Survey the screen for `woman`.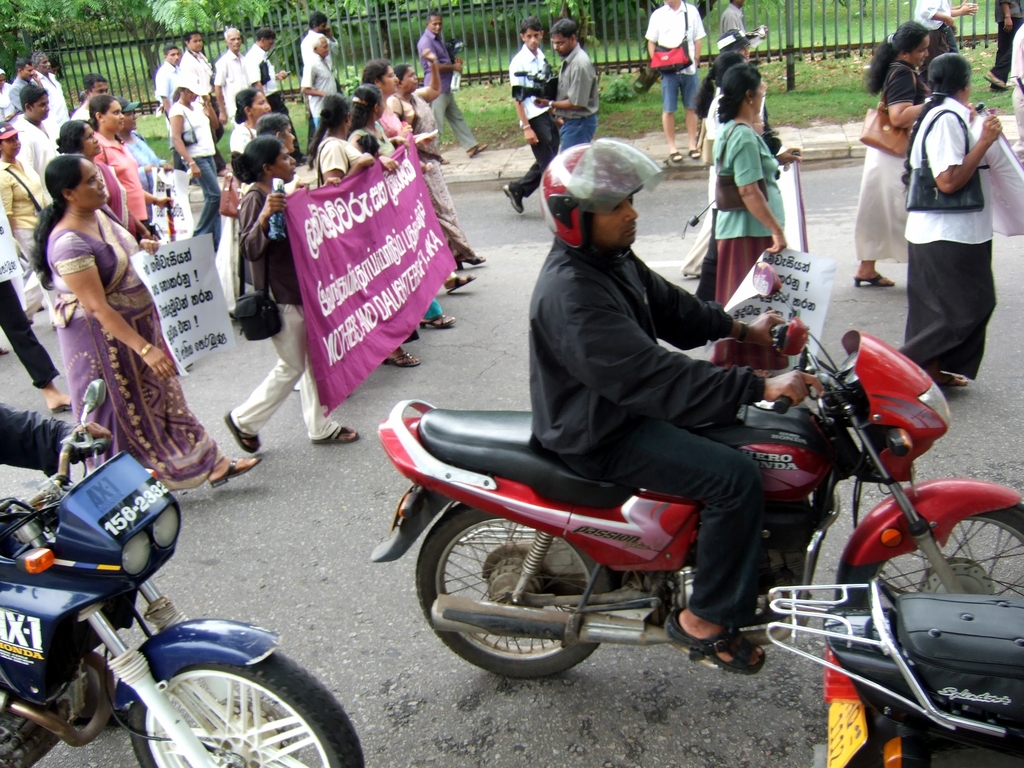
Survey found: [383,54,492,268].
